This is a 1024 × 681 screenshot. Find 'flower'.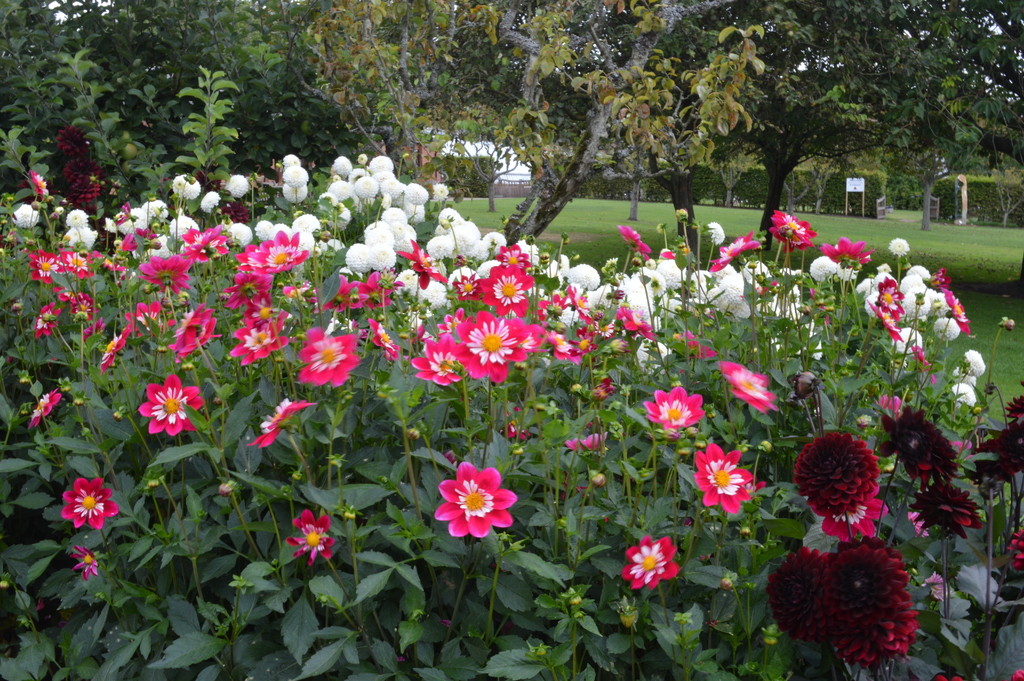
Bounding box: <region>694, 441, 753, 515</region>.
